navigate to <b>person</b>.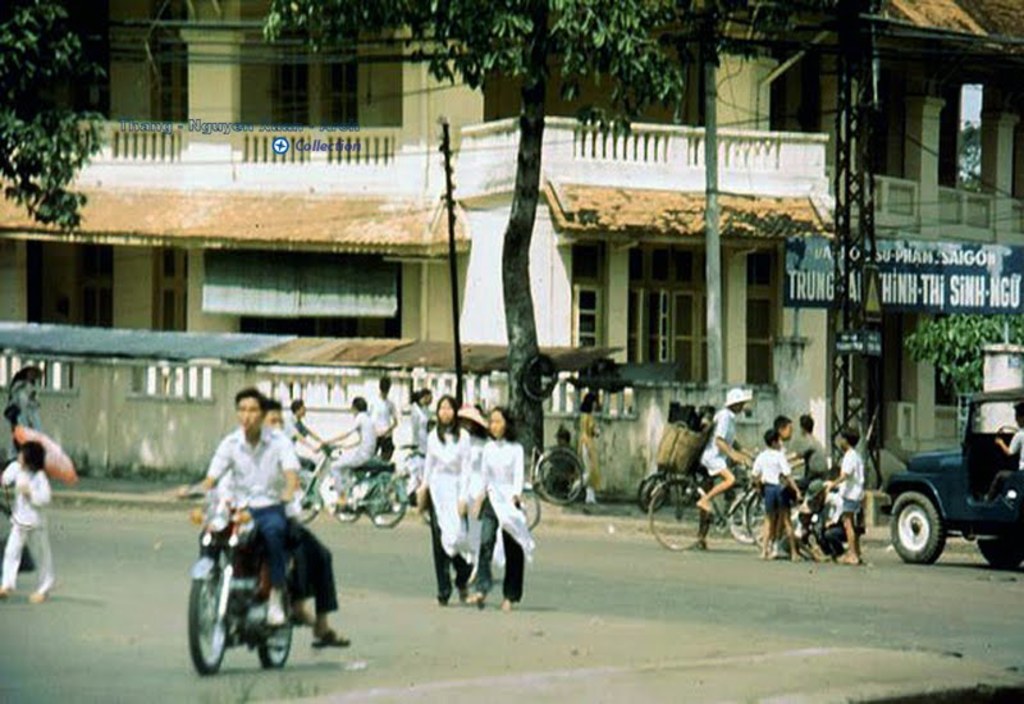
Navigation target: crop(285, 397, 324, 453).
